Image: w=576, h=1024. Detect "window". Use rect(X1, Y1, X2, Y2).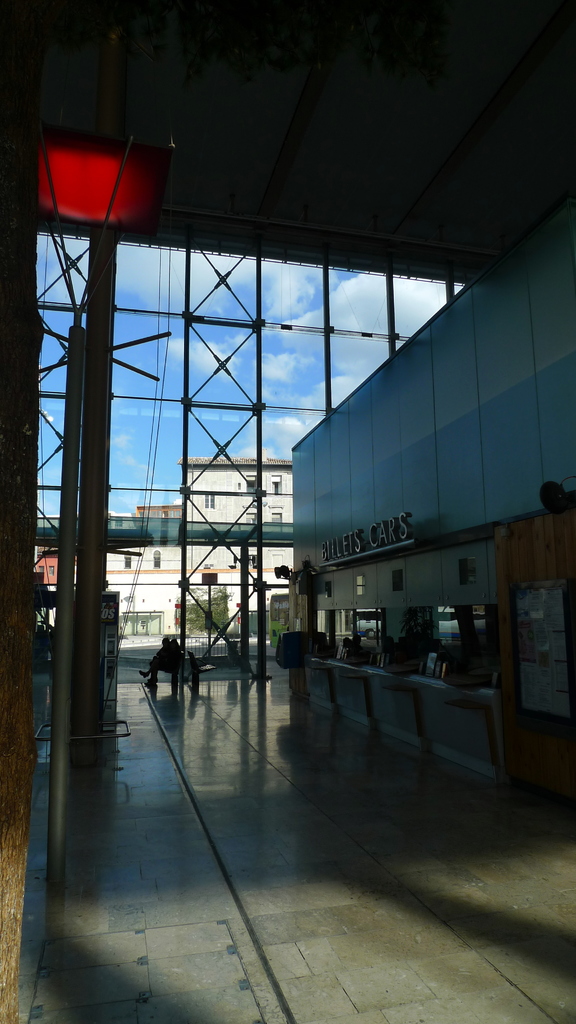
rect(200, 494, 219, 515).
